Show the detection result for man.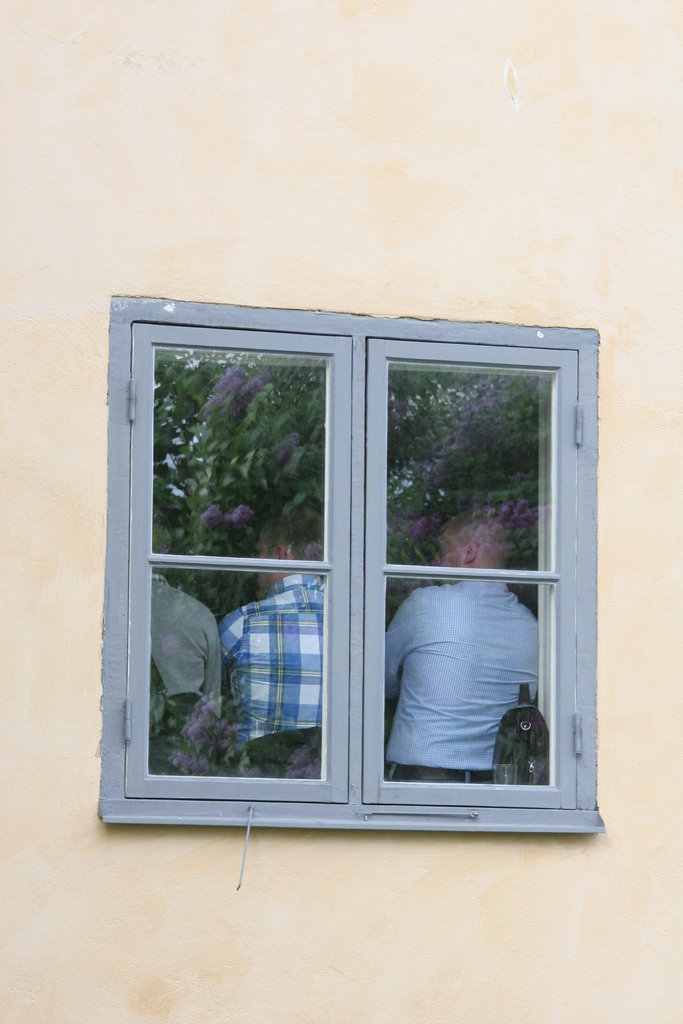
<region>153, 516, 218, 723</region>.
